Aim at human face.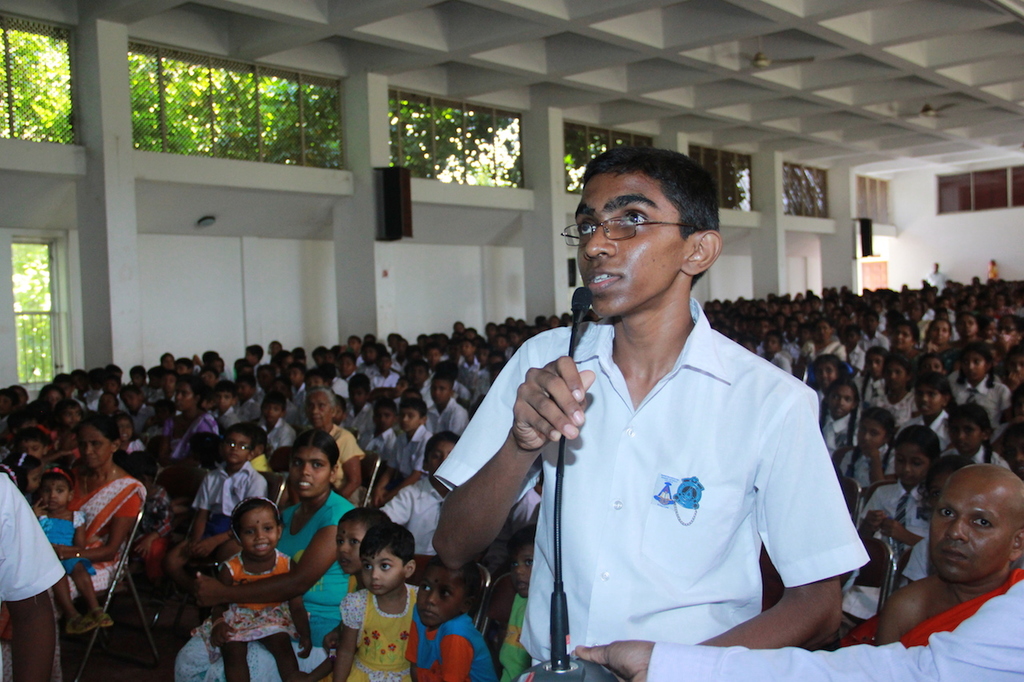
Aimed at 224,432,250,463.
